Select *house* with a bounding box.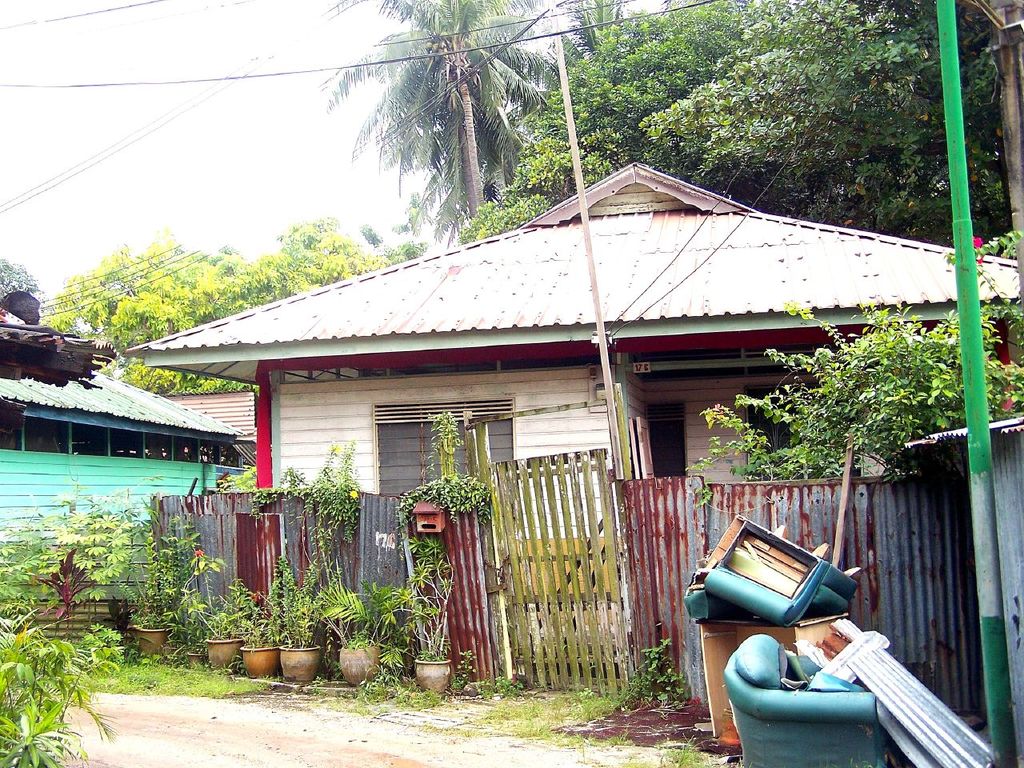
[0,278,261,638].
